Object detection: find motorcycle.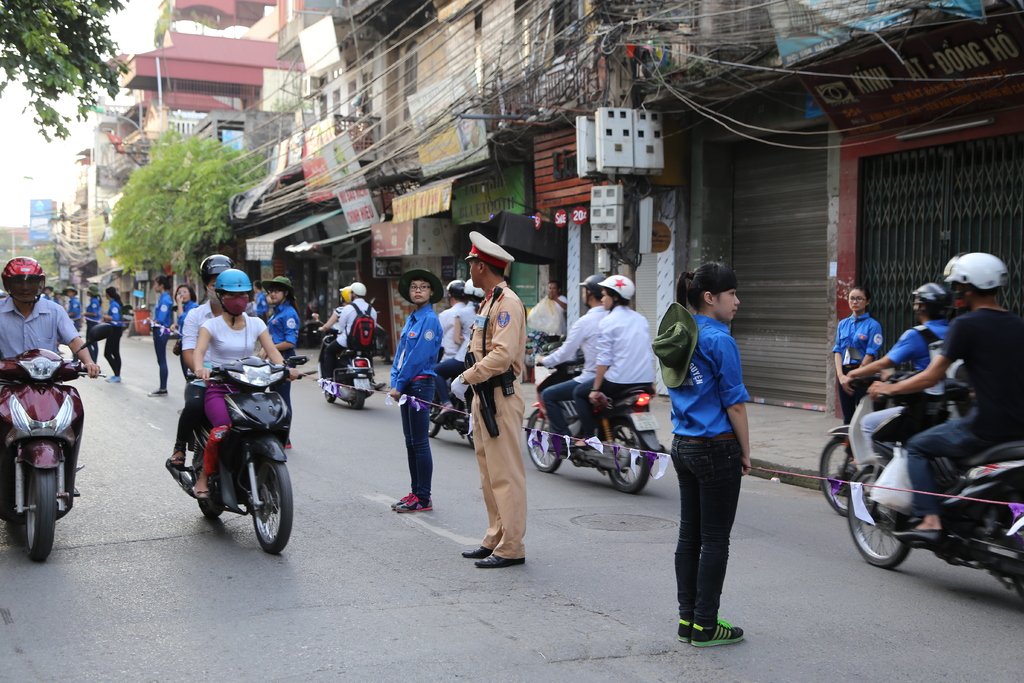
box=[0, 325, 121, 561].
